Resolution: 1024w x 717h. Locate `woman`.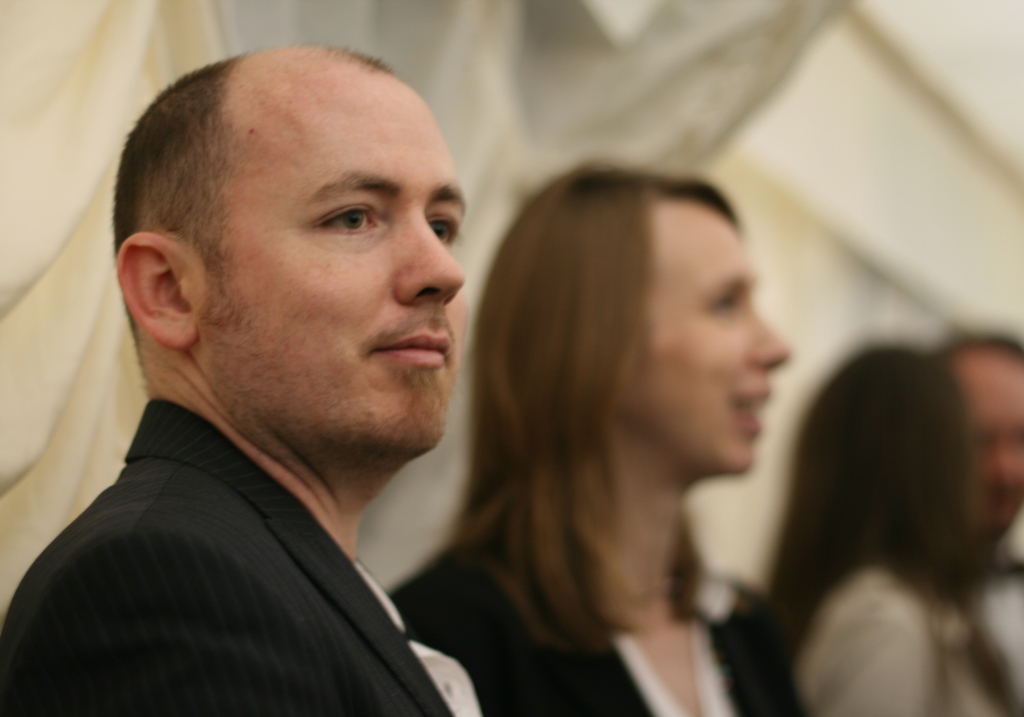
x1=753, y1=341, x2=1023, y2=716.
